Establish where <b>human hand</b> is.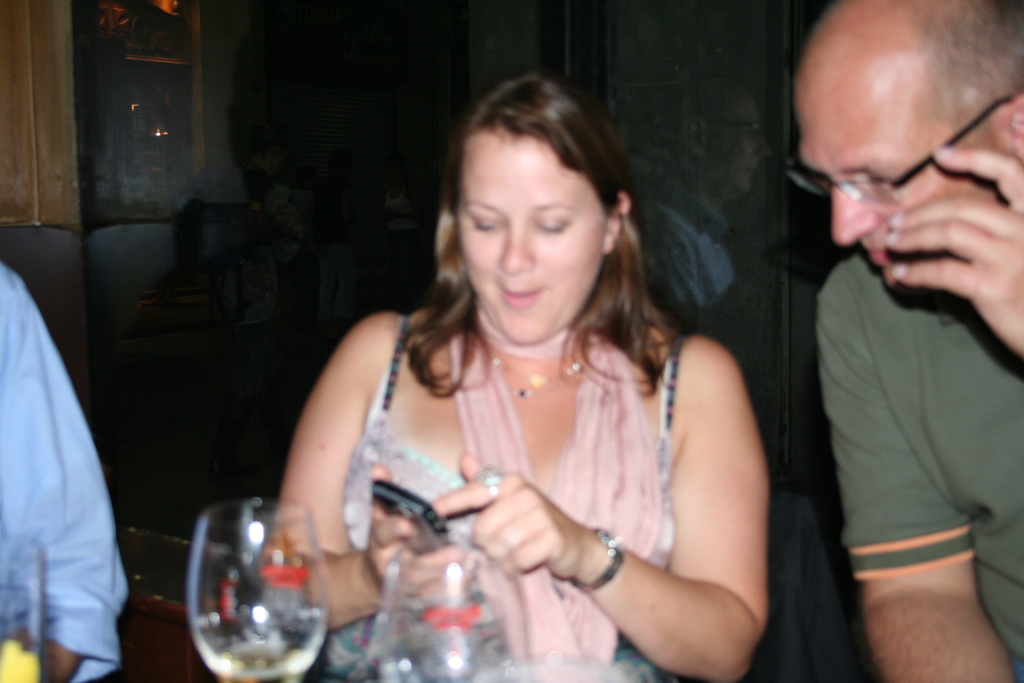
Established at box(436, 466, 627, 594).
